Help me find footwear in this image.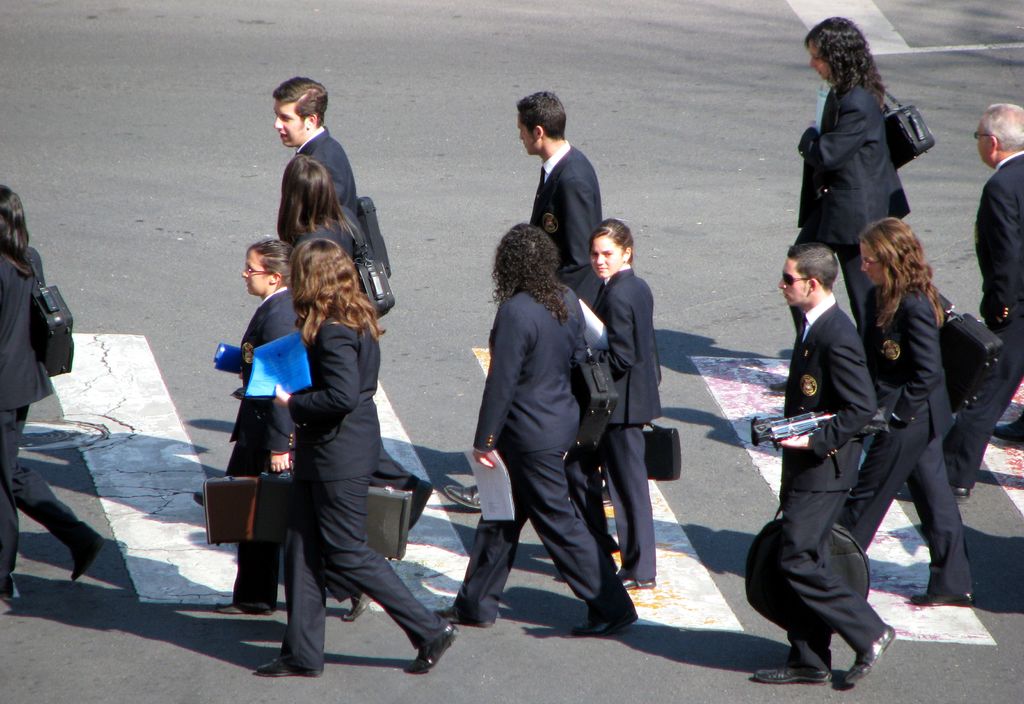
Found it: [x1=445, y1=480, x2=485, y2=510].
